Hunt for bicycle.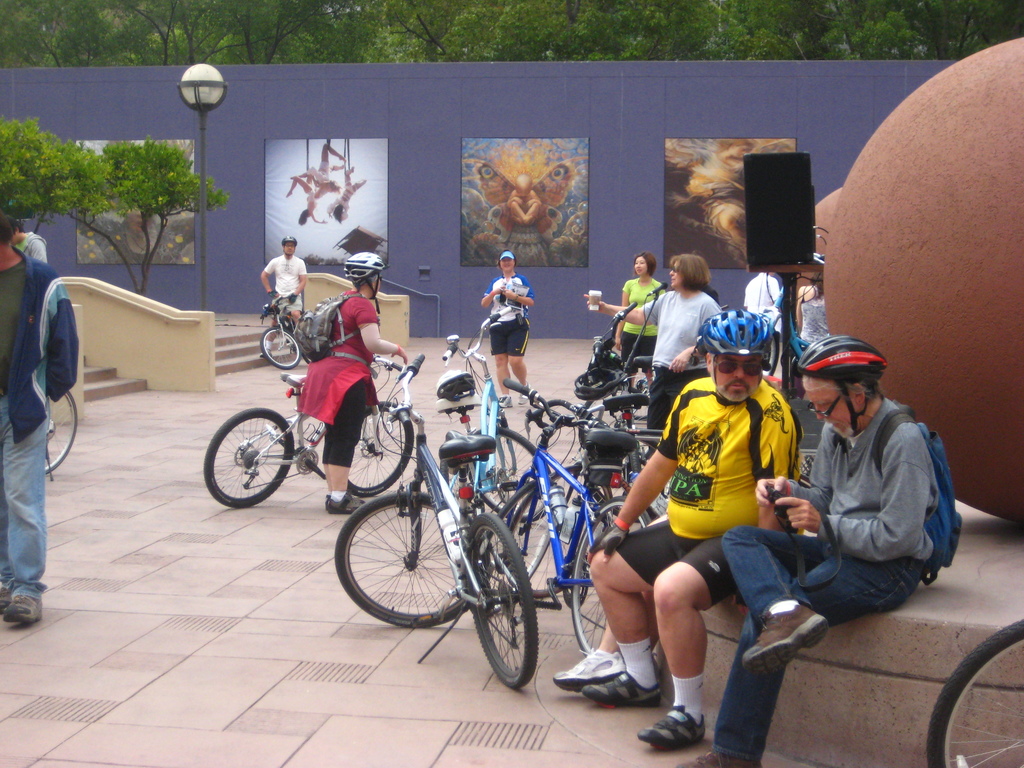
Hunted down at [42, 391, 81, 481].
